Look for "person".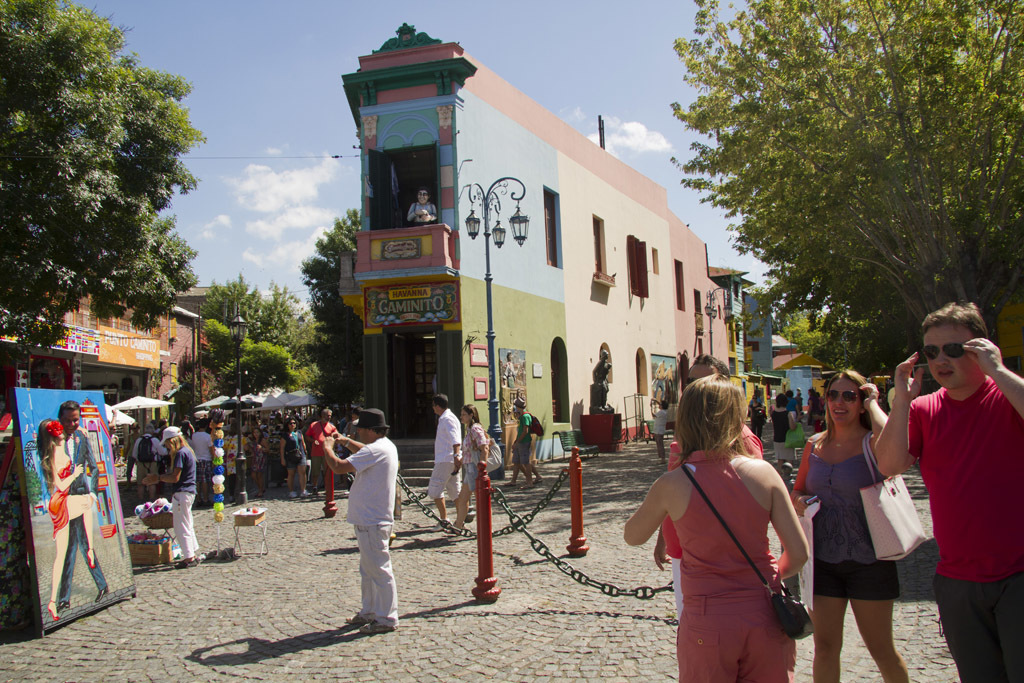
Found: rect(322, 404, 402, 635).
